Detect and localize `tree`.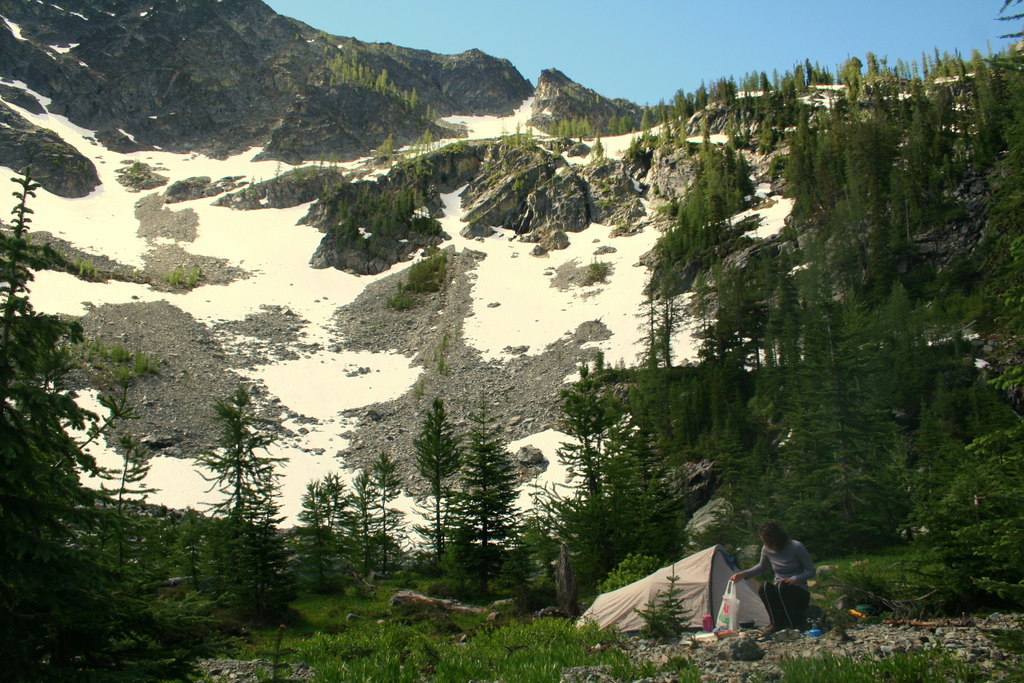
Localized at 965/45/1004/154.
